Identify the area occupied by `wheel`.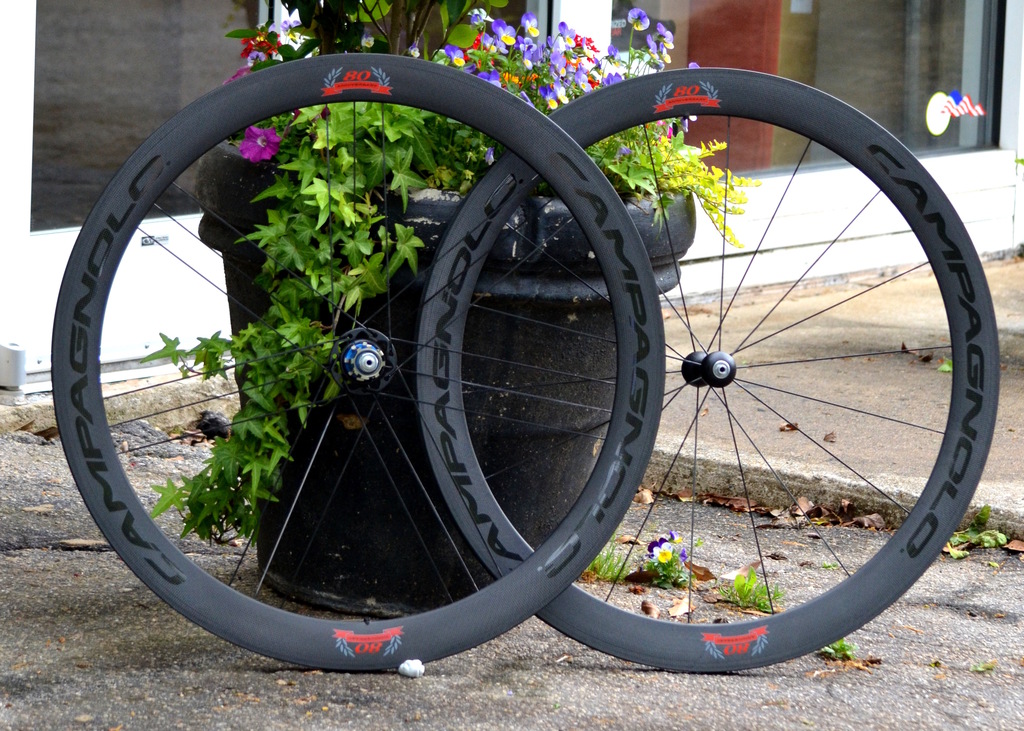
Area: pyautogui.locateOnScreen(414, 66, 1002, 675).
